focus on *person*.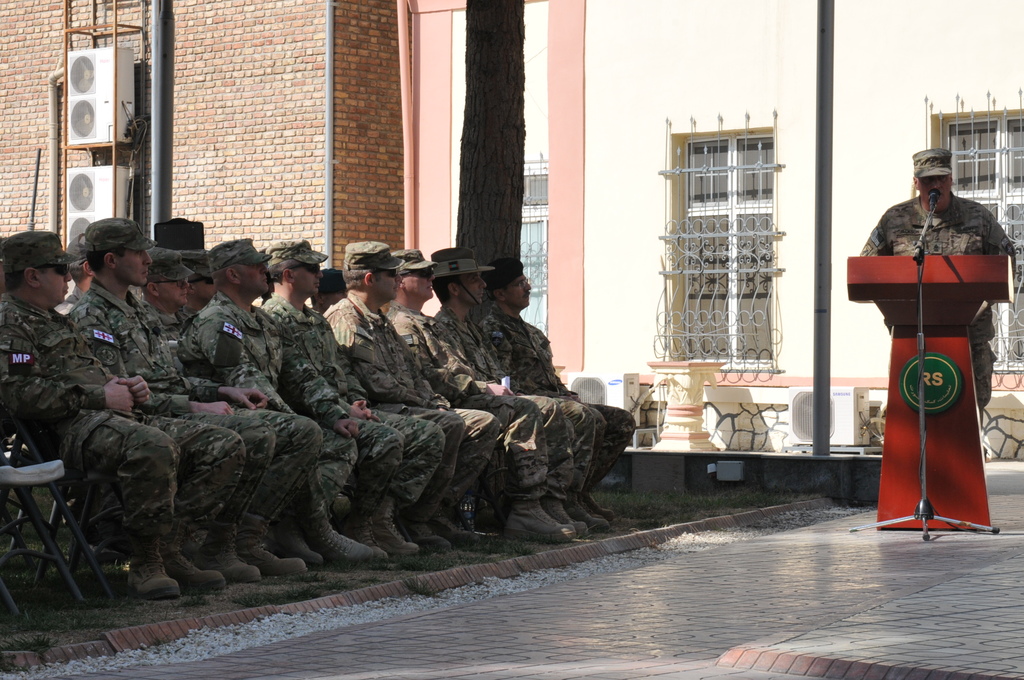
Focused at {"left": 69, "top": 218, "right": 325, "bottom": 570}.
